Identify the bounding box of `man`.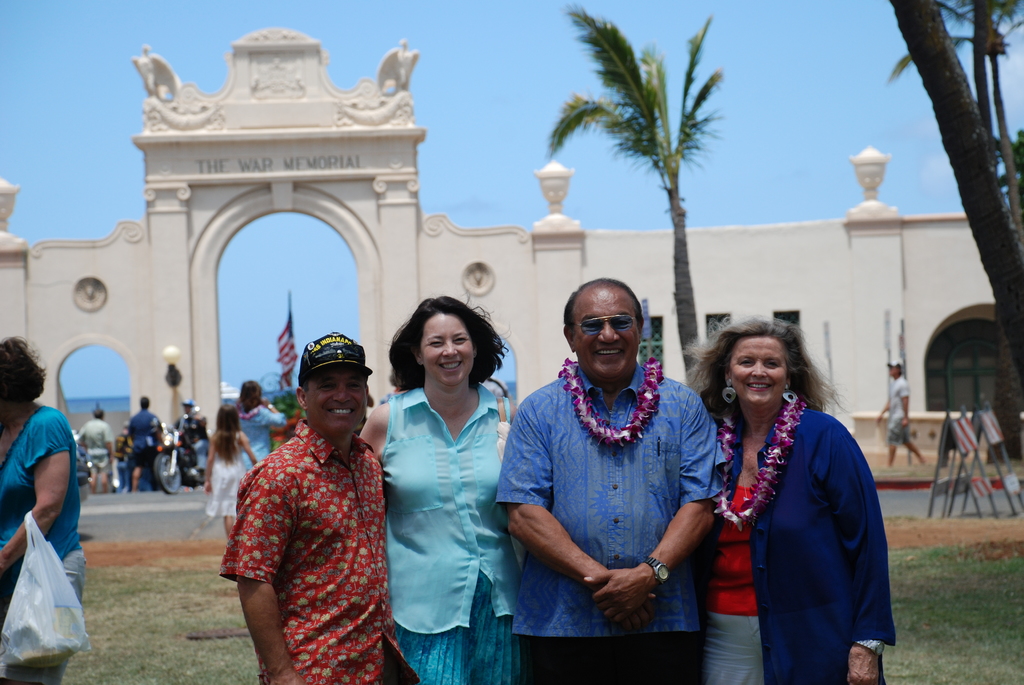
[x1=126, y1=392, x2=164, y2=492].
